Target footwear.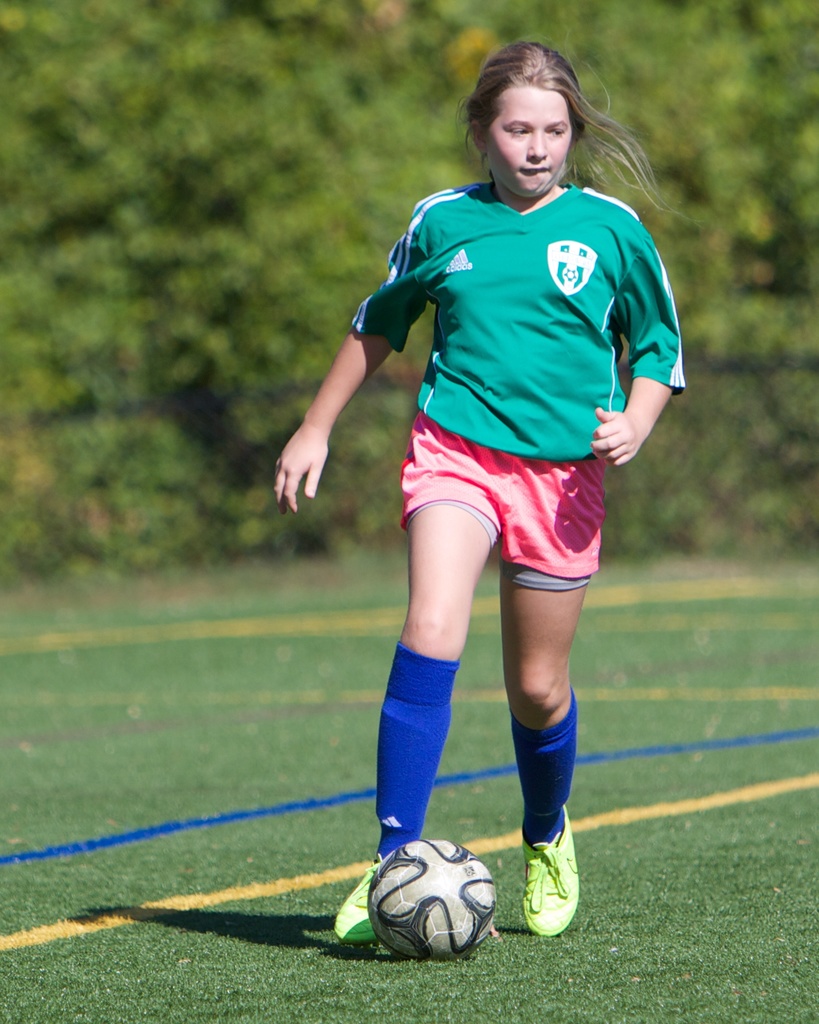
Target region: box(333, 856, 380, 944).
